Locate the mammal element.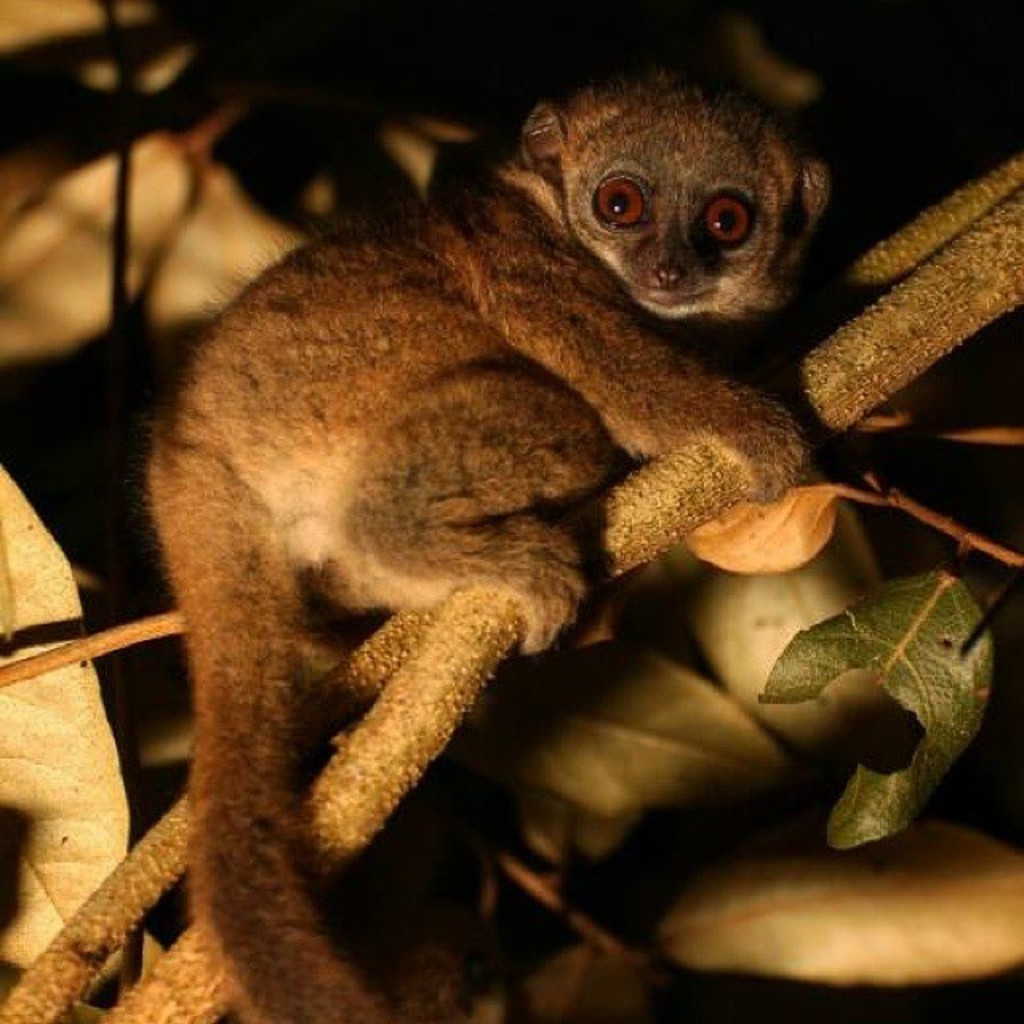
Element bbox: {"left": 139, "top": 78, "right": 827, "bottom": 1022}.
